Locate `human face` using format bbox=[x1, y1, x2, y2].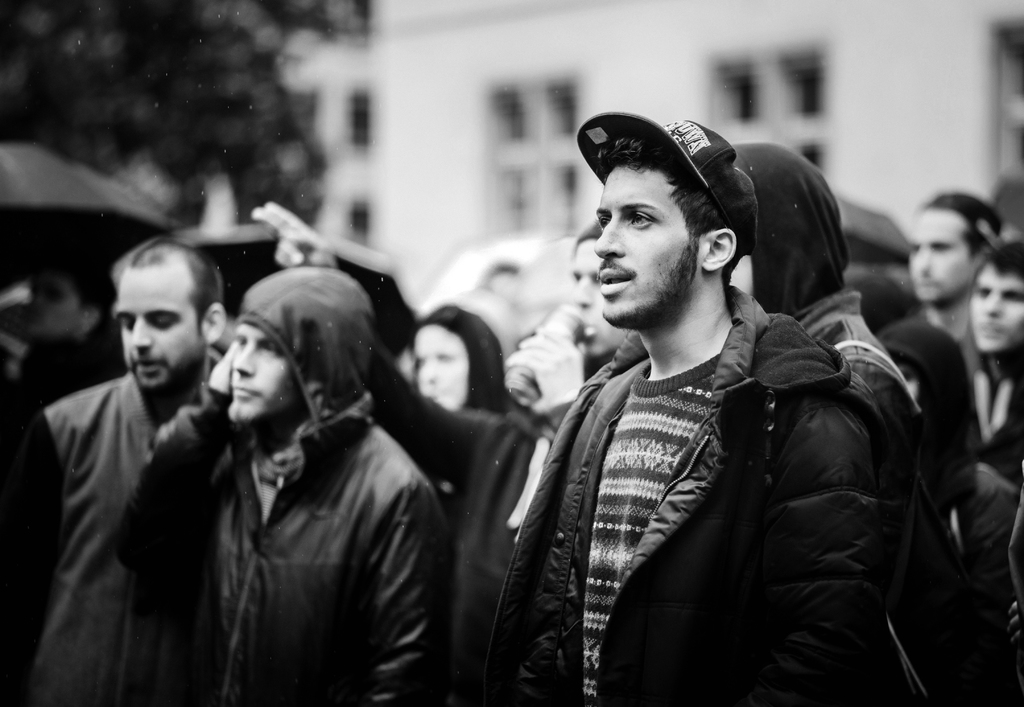
bbox=[412, 329, 467, 412].
